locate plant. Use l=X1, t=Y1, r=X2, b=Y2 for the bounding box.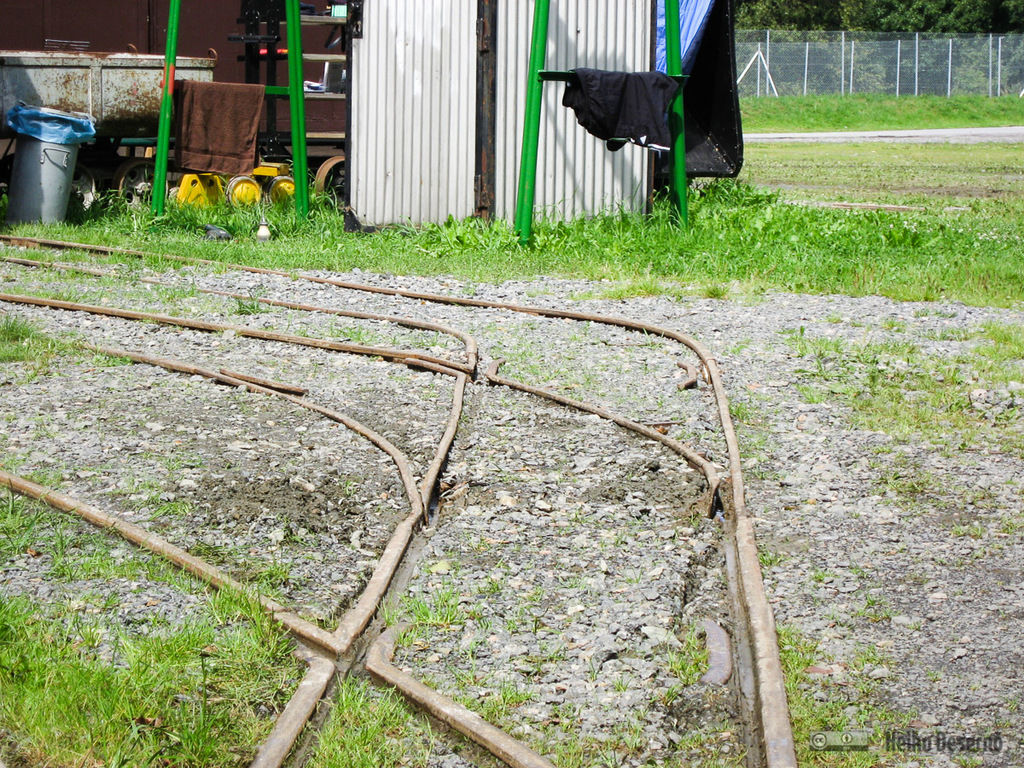
l=474, t=532, r=492, b=553.
